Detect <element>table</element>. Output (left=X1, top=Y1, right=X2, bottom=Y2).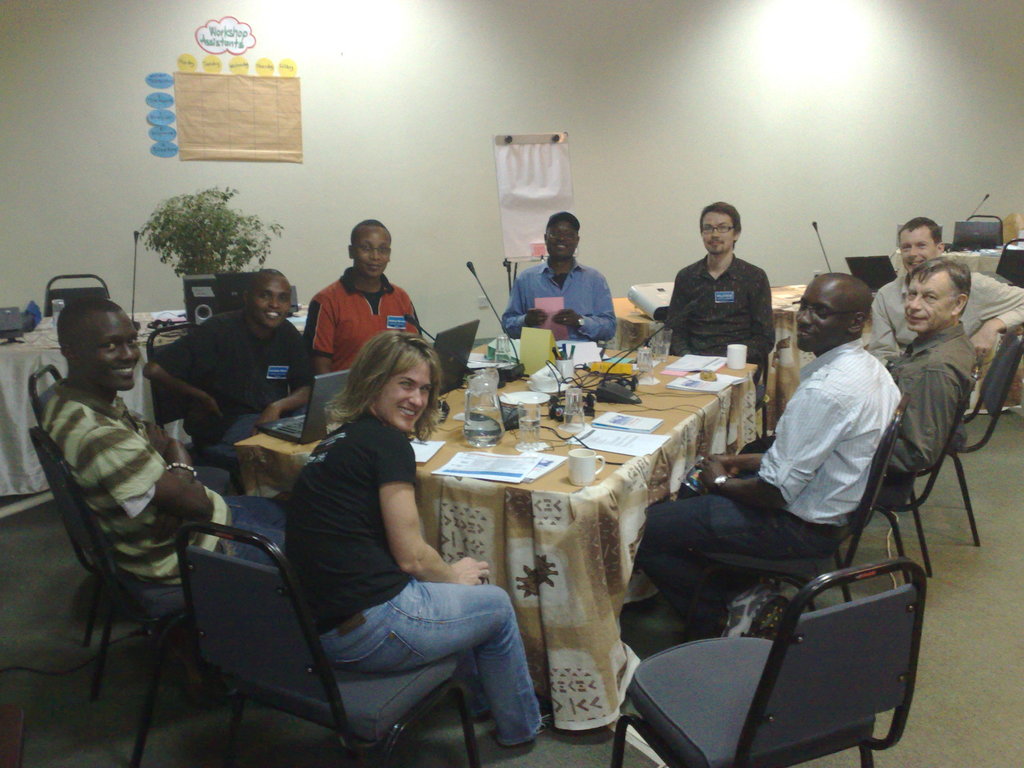
(left=606, top=289, right=687, bottom=365).
